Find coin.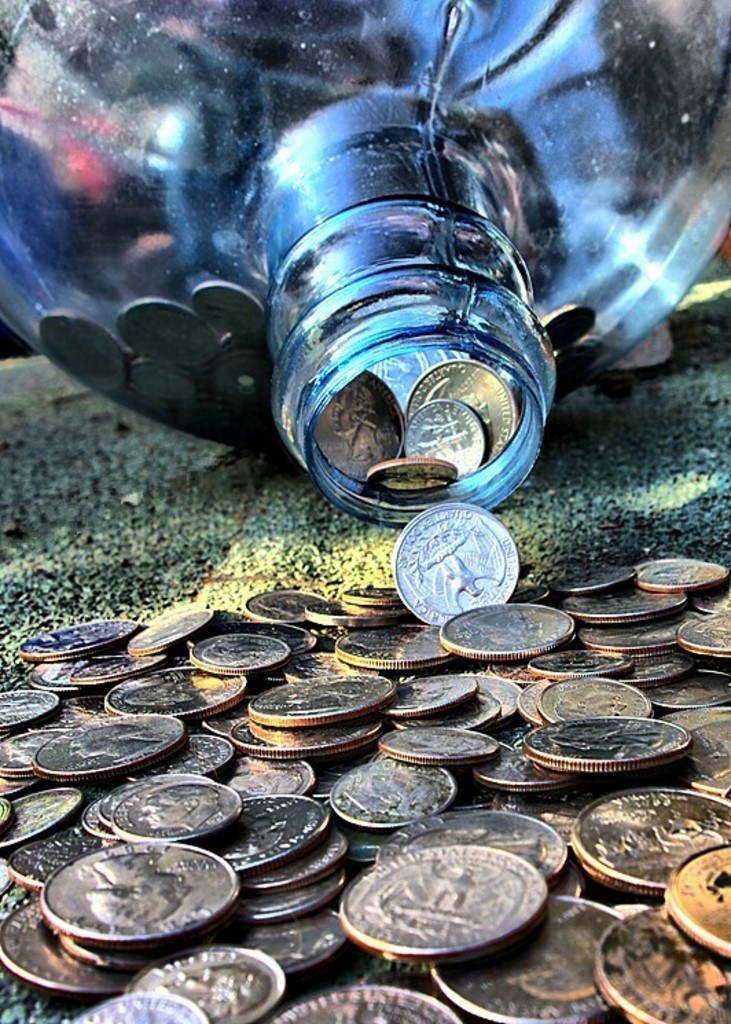
rect(0, 793, 11, 837).
